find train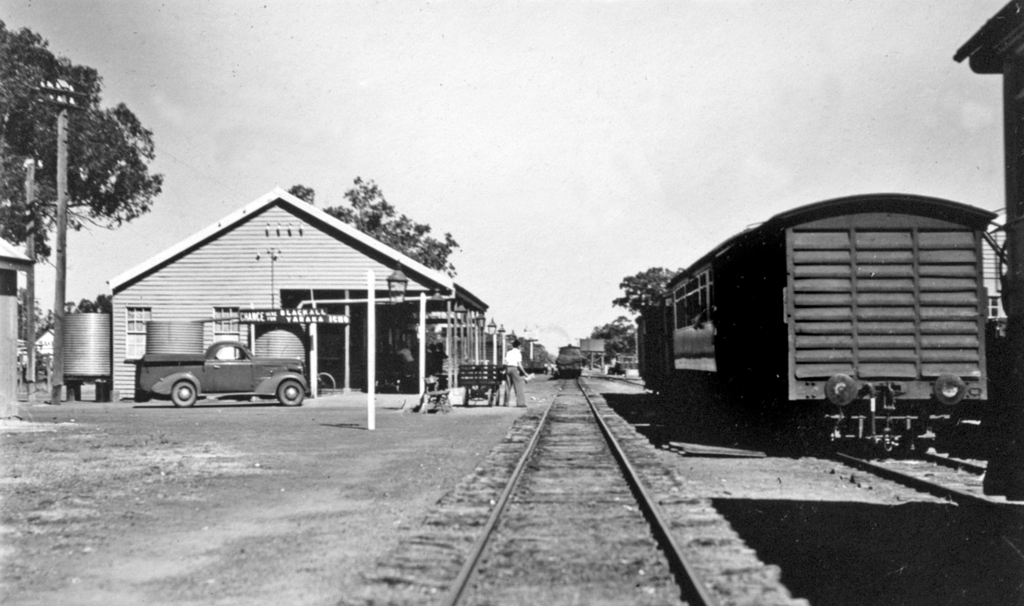
bbox=(637, 192, 996, 455)
